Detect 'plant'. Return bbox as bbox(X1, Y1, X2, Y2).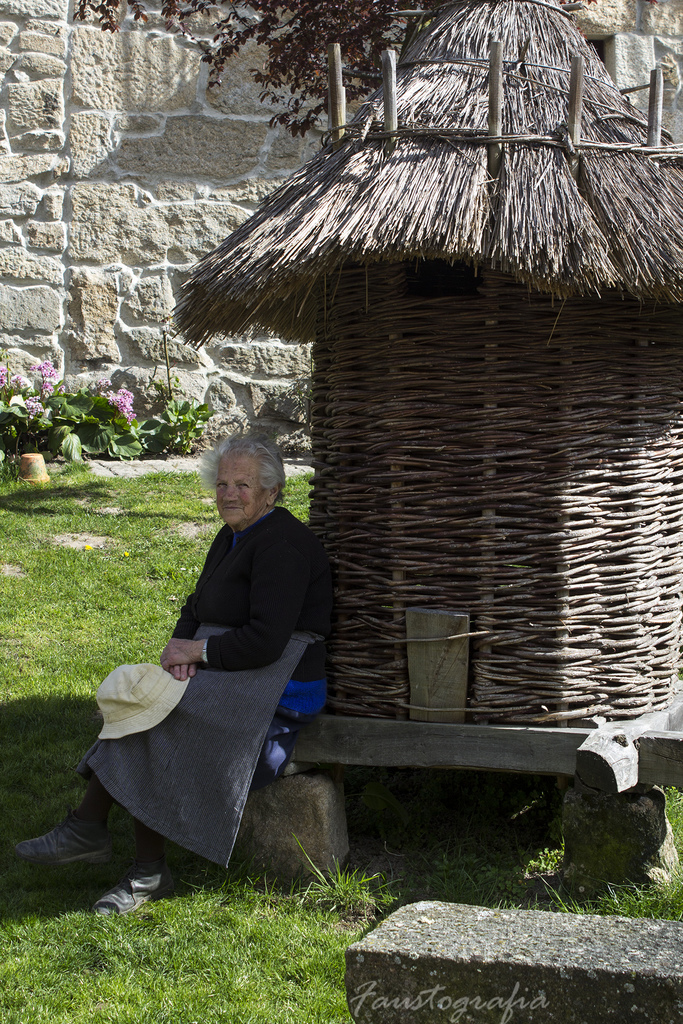
bbox(4, 340, 145, 478).
